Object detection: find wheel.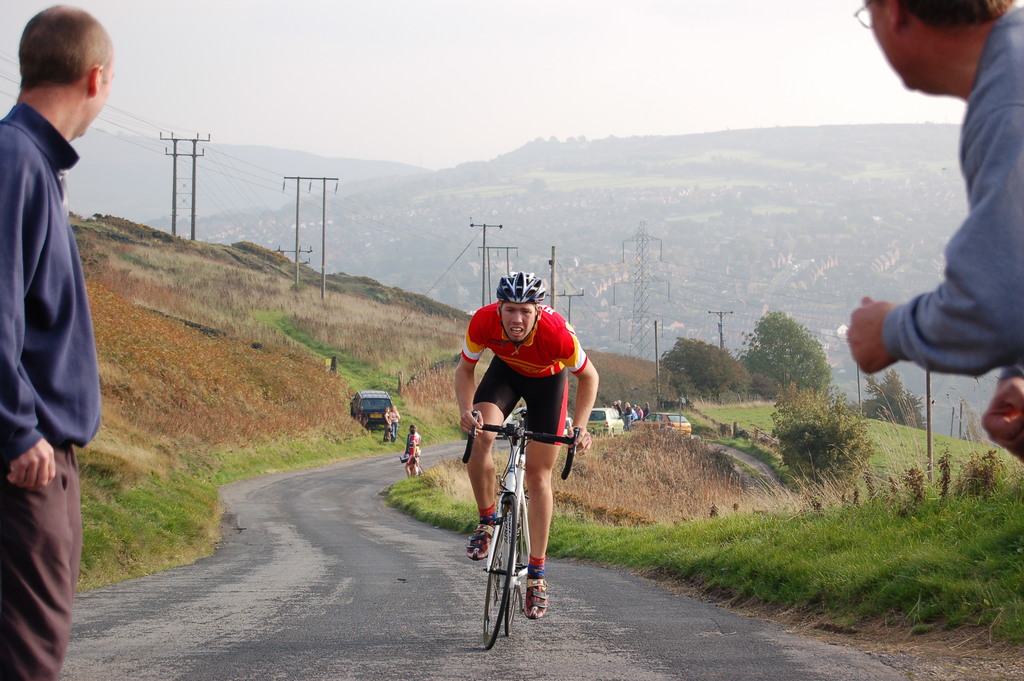
{"x1": 506, "y1": 513, "x2": 520, "y2": 637}.
